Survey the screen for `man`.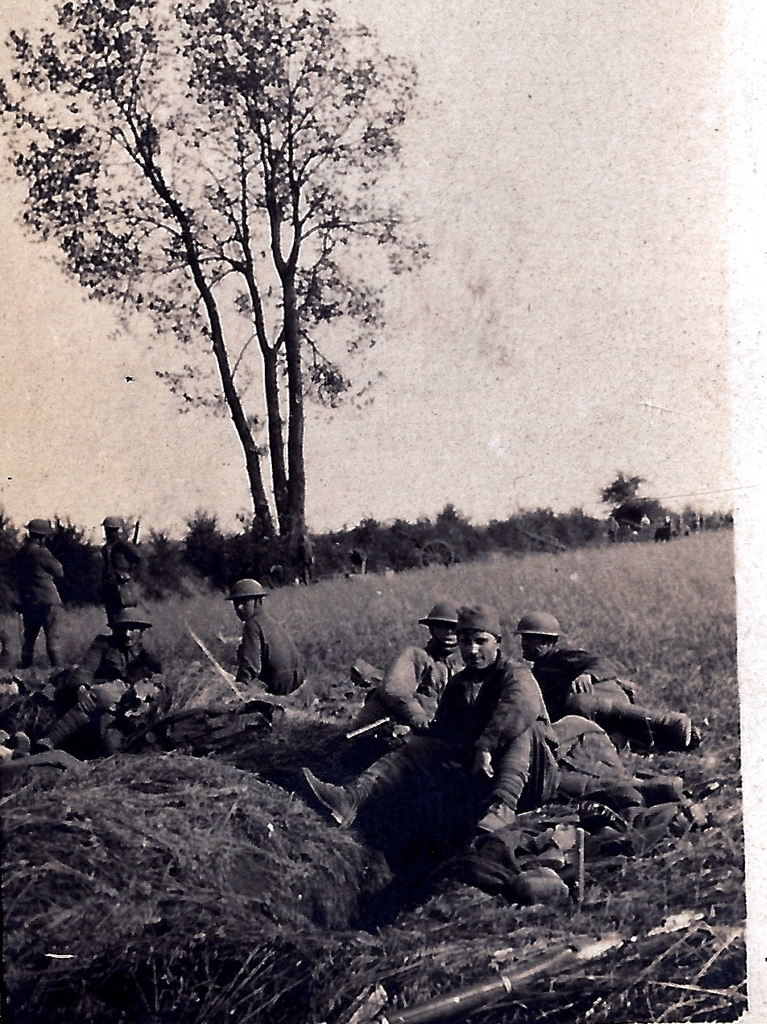
Survey found: x1=32 y1=608 x2=166 y2=746.
